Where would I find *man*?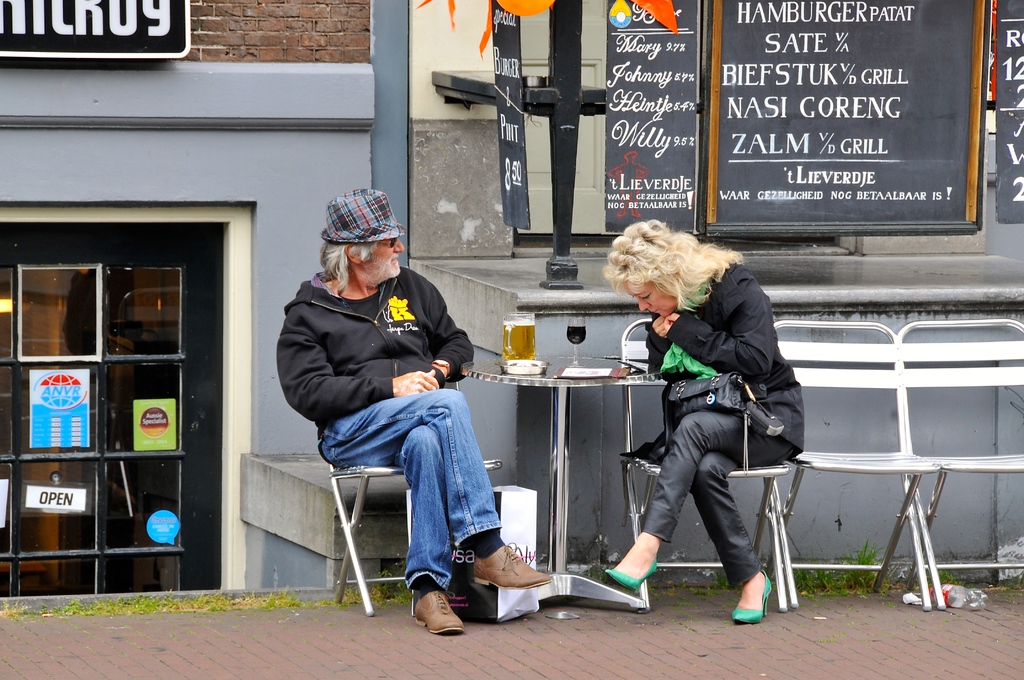
At (x1=272, y1=200, x2=518, y2=624).
